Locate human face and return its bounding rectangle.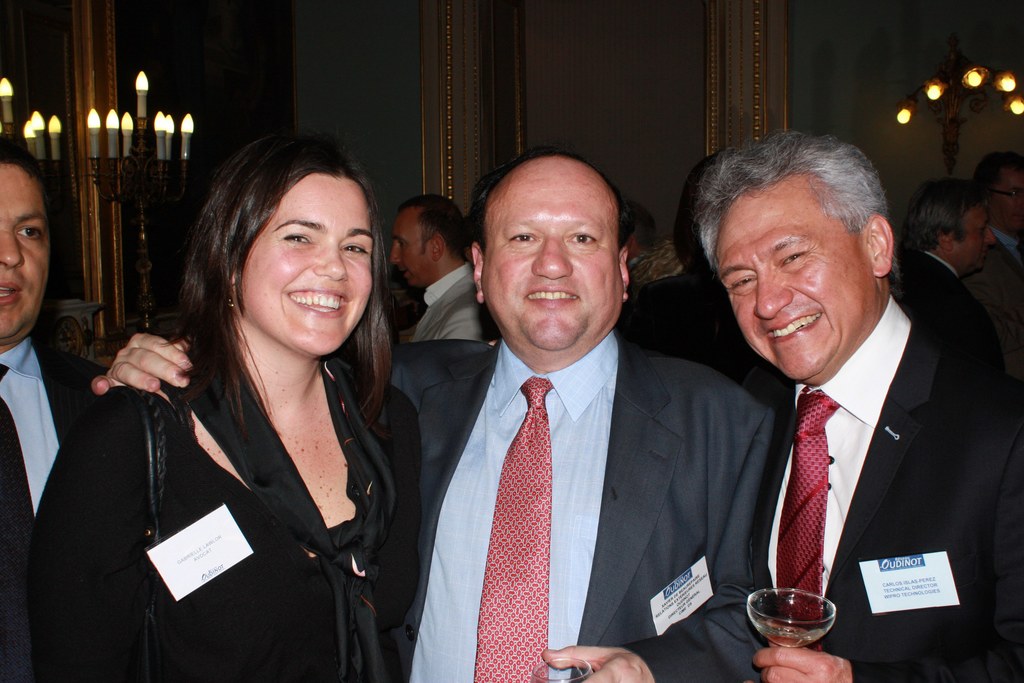
l=0, t=163, r=51, b=340.
